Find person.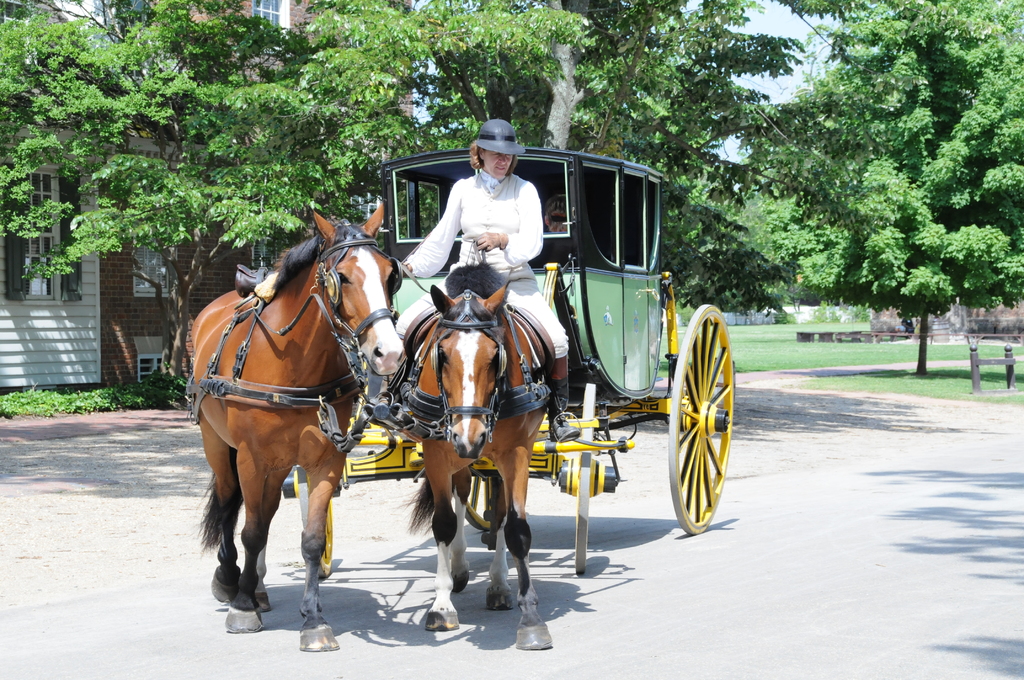
detection(399, 108, 573, 439).
